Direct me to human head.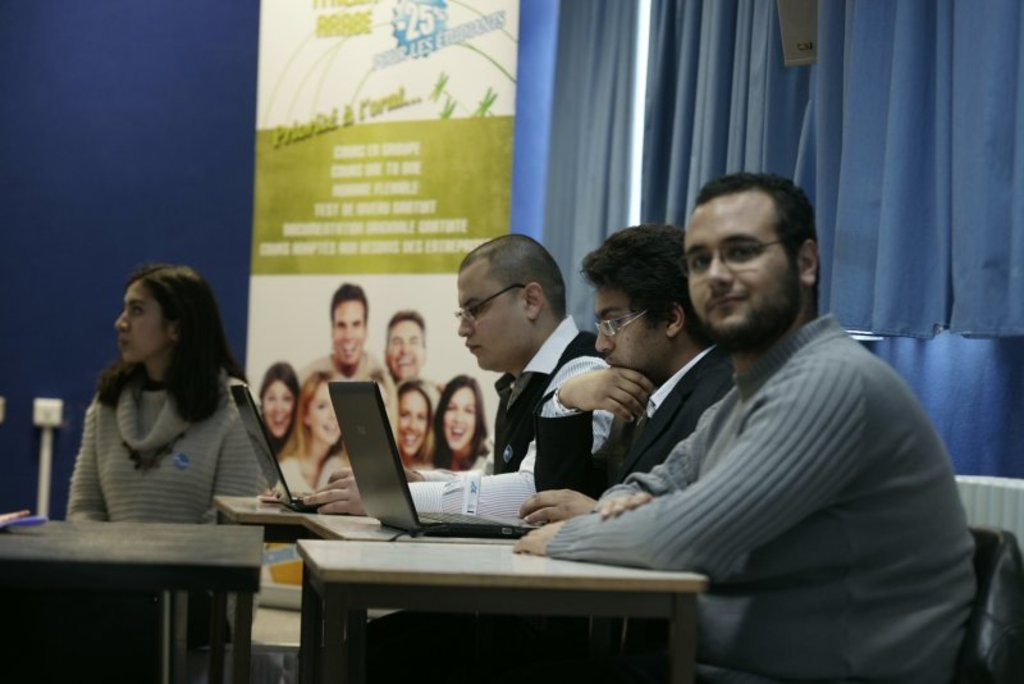
Direction: locate(584, 219, 700, 379).
